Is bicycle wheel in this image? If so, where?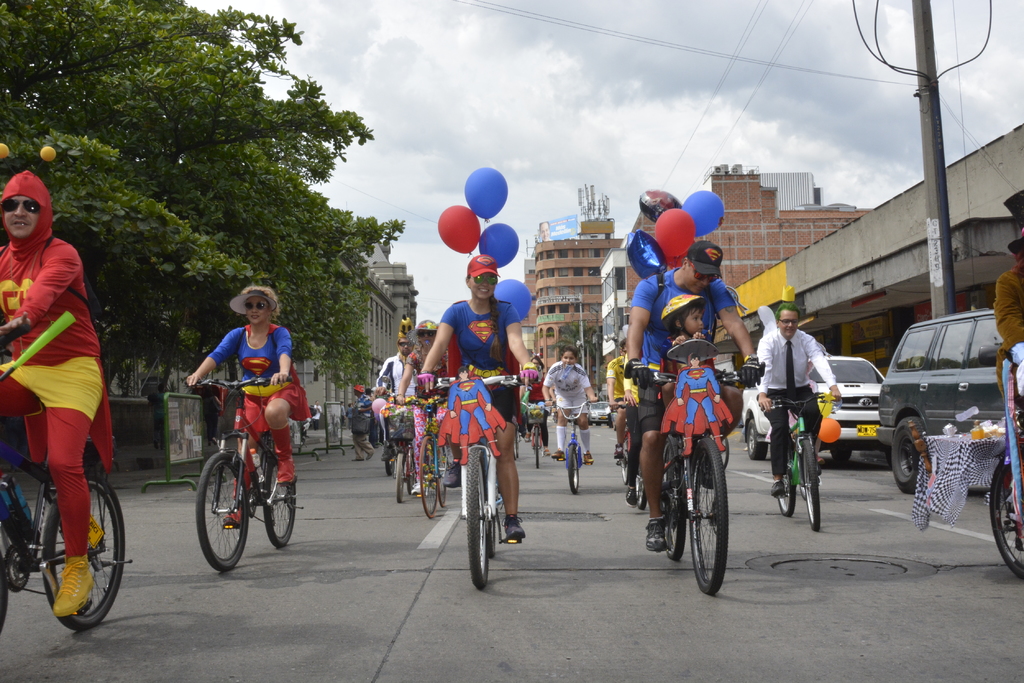
Yes, at [x1=490, y1=476, x2=500, y2=558].
